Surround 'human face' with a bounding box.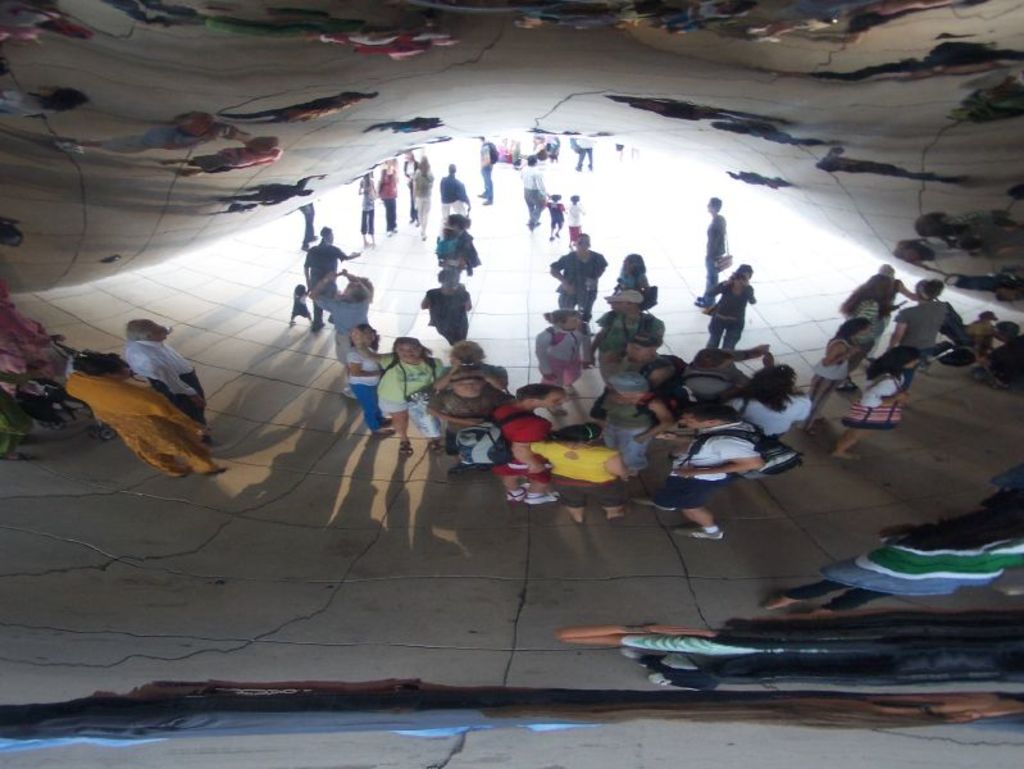
[left=397, top=342, right=423, bottom=363].
